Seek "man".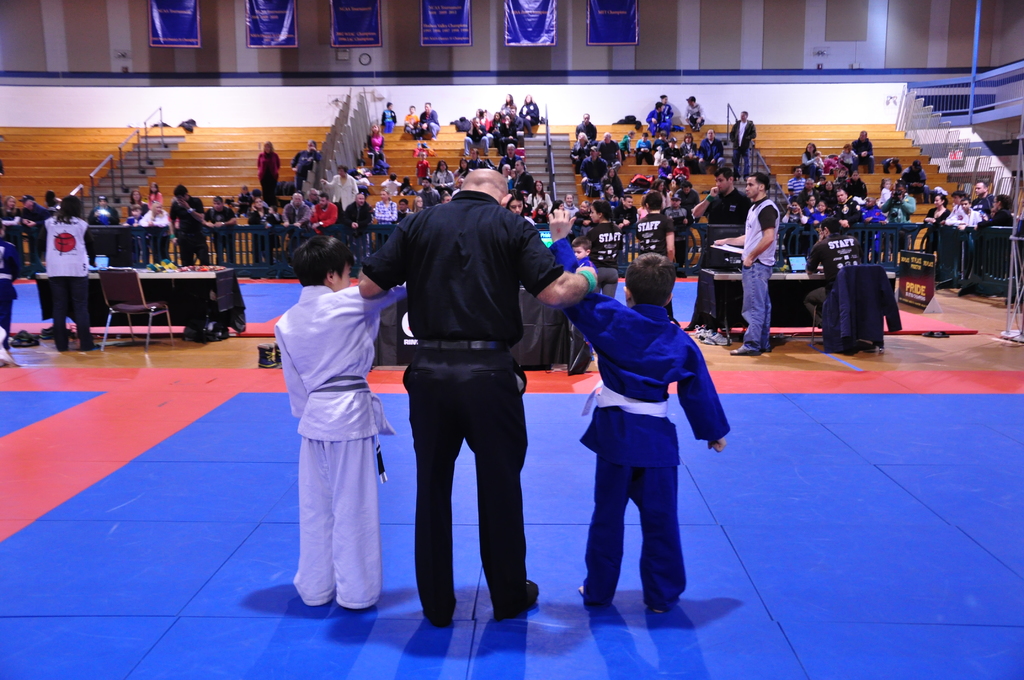
<box>727,109,760,175</box>.
